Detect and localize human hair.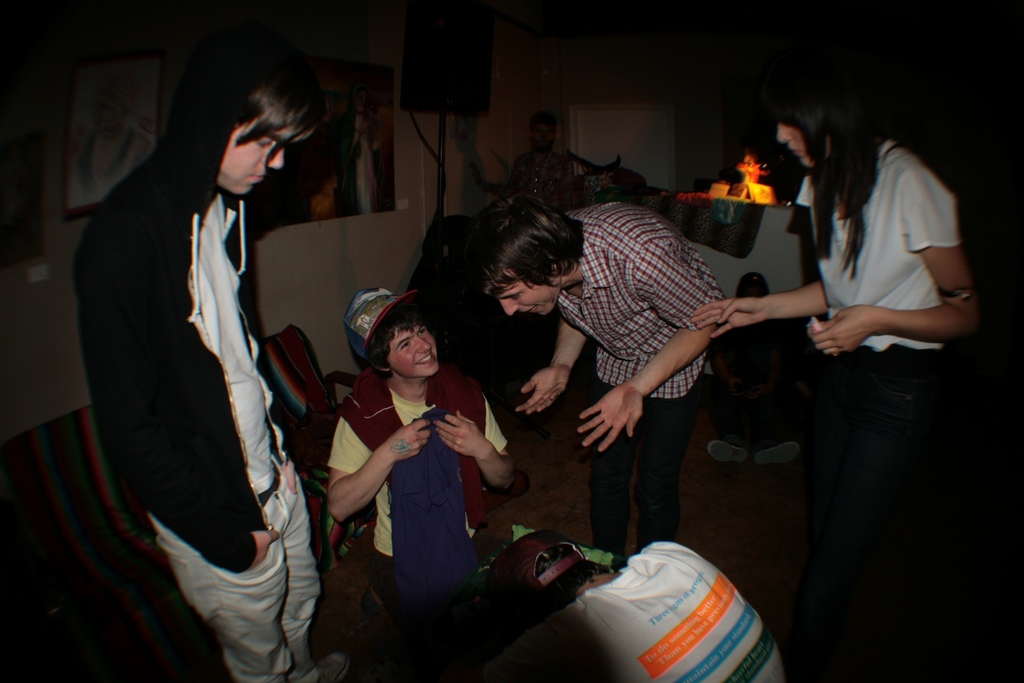
Localized at select_region(463, 197, 583, 305).
